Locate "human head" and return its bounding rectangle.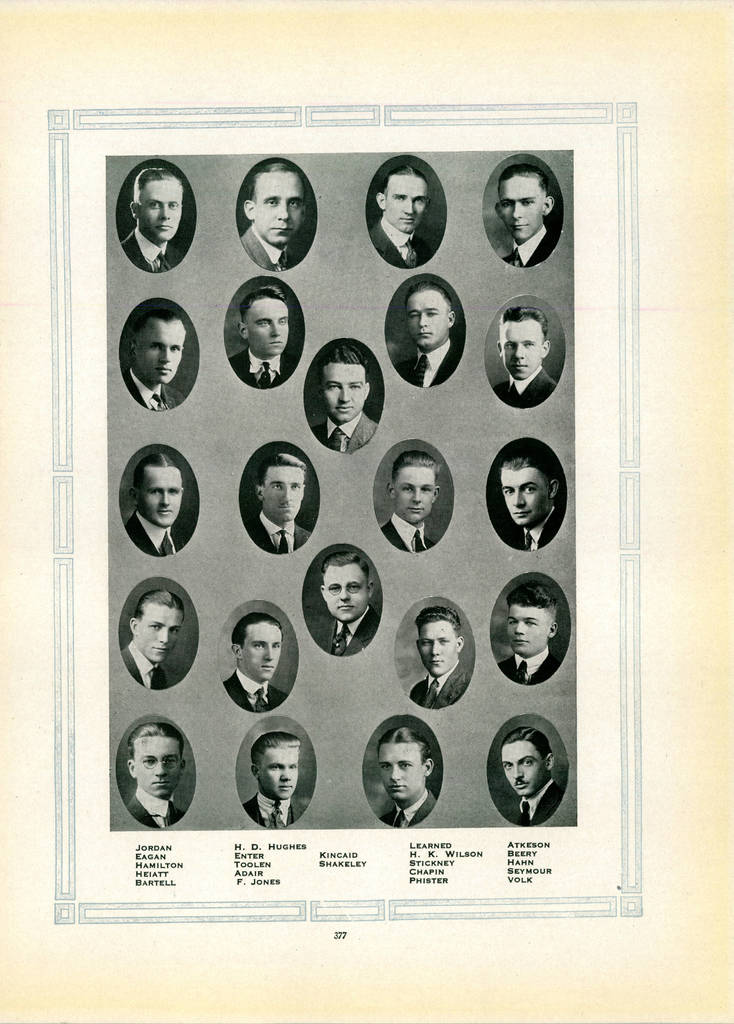
[x1=235, y1=282, x2=290, y2=354].
